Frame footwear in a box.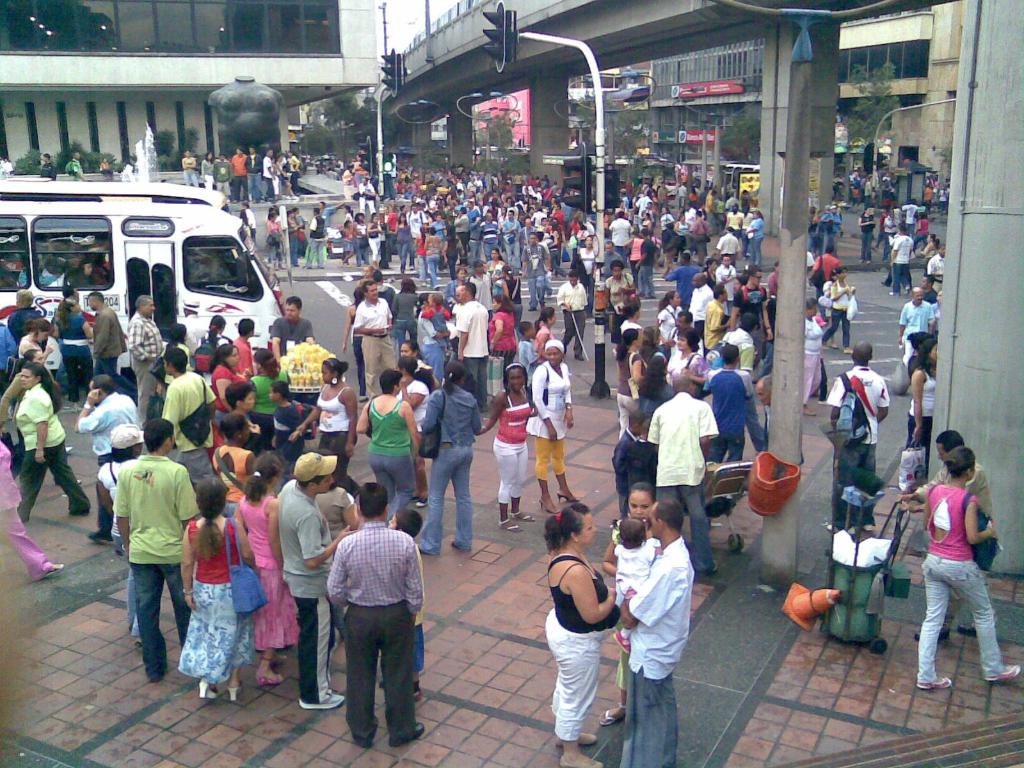
box=[408, 264, 417, 269].
